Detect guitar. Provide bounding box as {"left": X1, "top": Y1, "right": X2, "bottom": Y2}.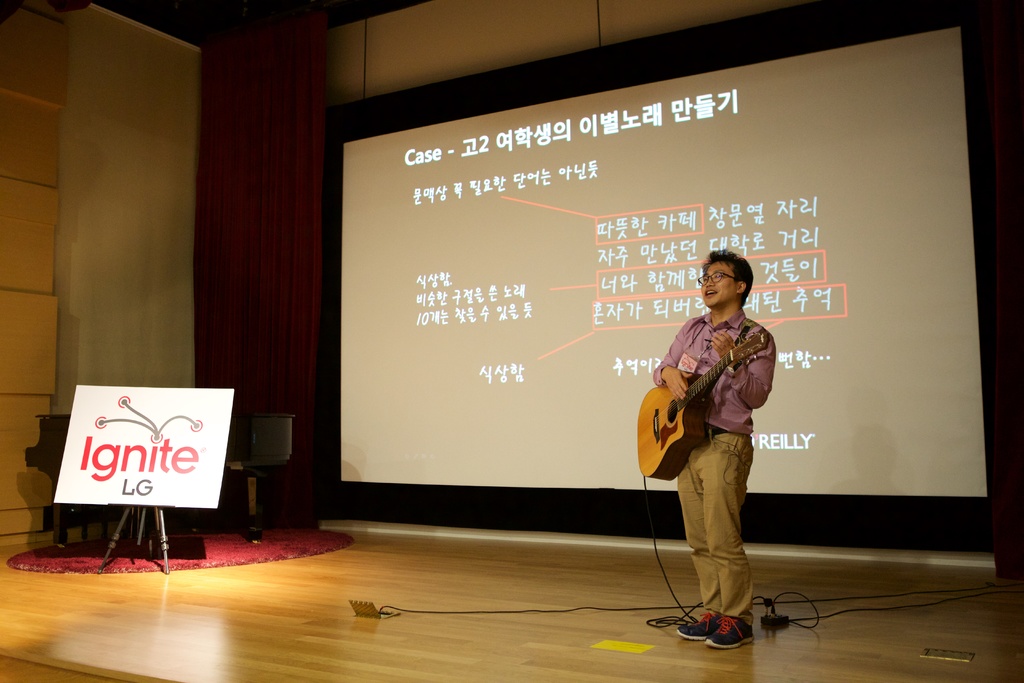
{"left": 652, "top": 331, "right": 757, "bottom": 486}.
